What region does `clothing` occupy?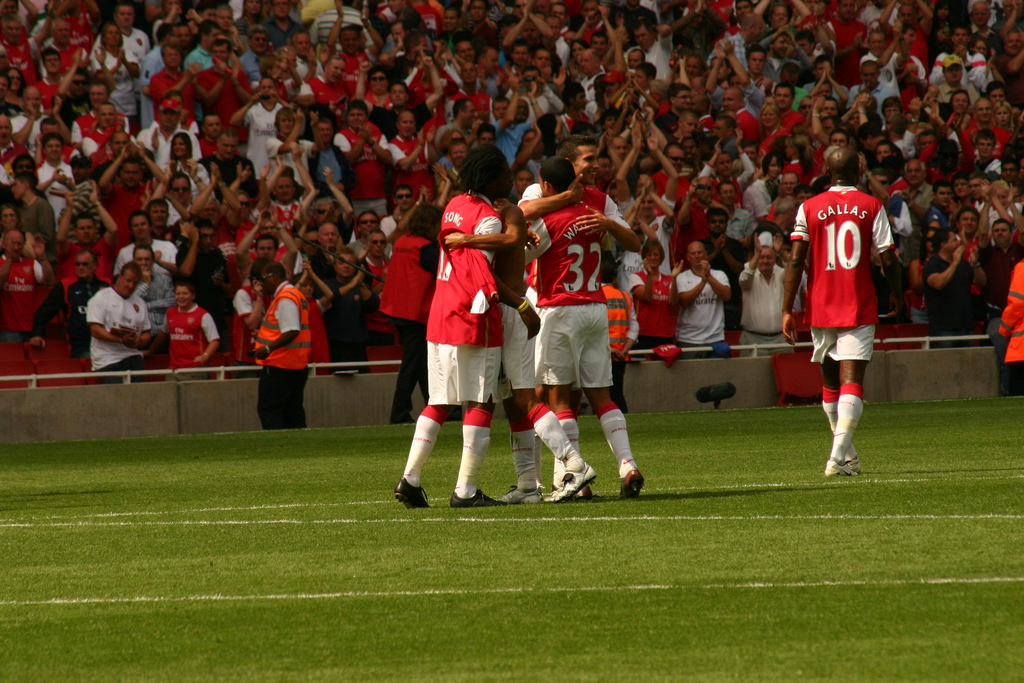
<bbox>328, 268, 369, 368</bbox>.
